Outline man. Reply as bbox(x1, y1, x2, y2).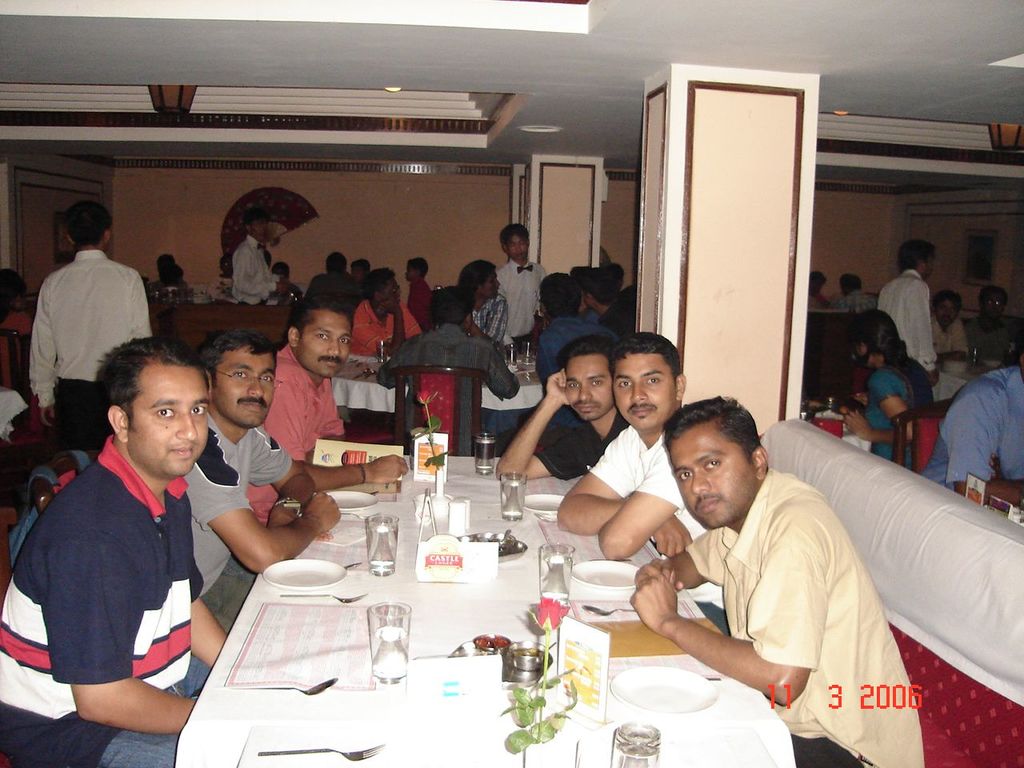
bbox(866, 234, 938, 378).
